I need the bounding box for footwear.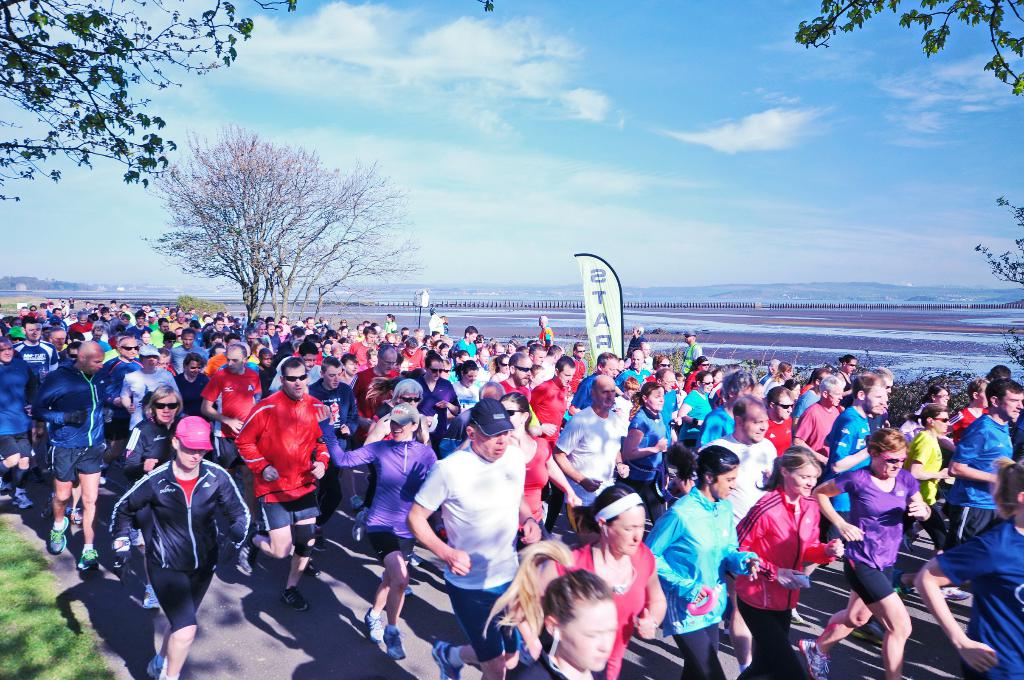
Here it is: 351, 511, 369, 544.
